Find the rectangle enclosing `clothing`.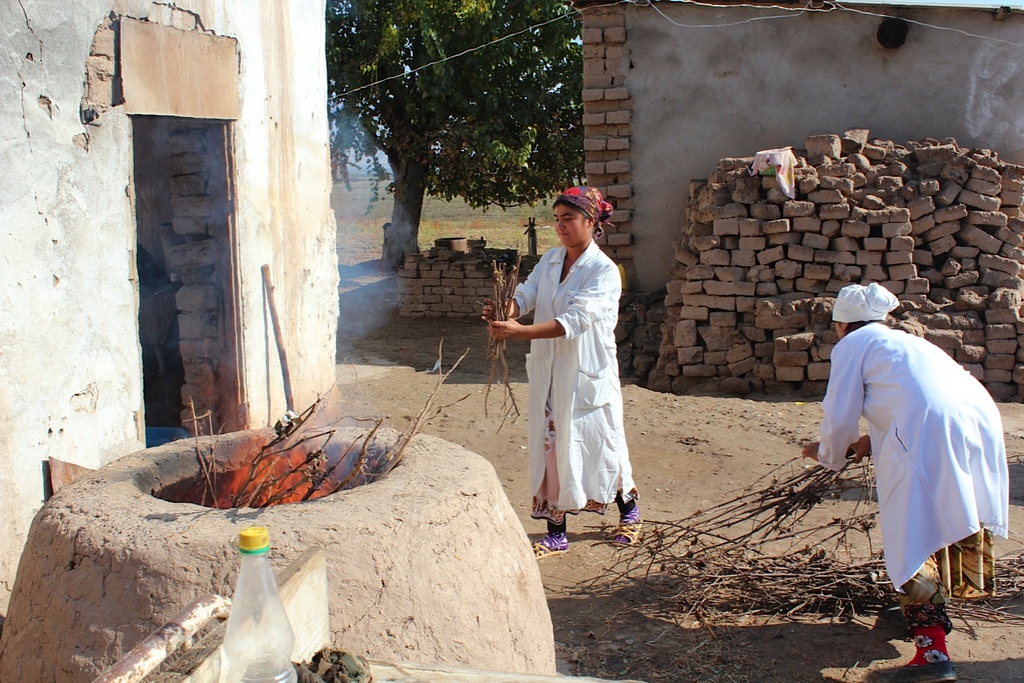
(504, 216, 656, 510).
